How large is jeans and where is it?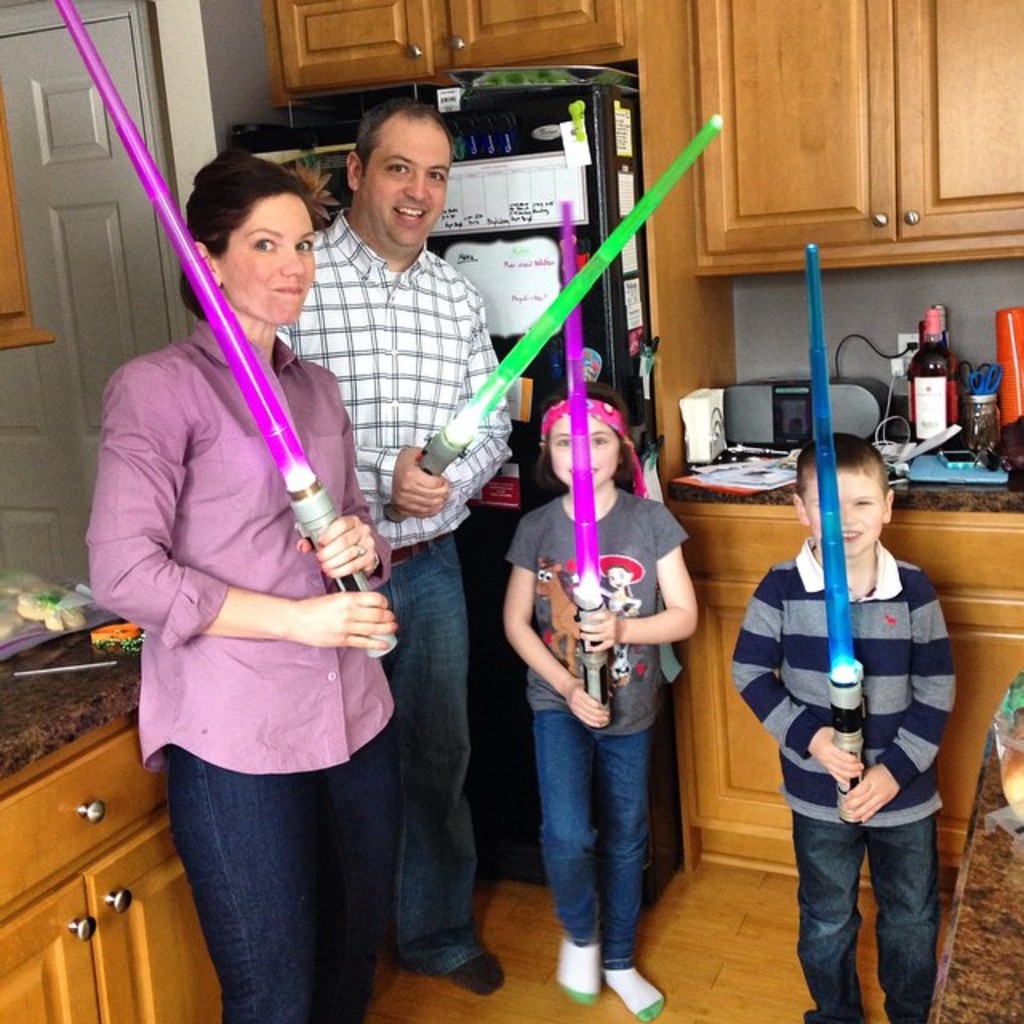
Bounding box: 790, 811, 941, 1022.
